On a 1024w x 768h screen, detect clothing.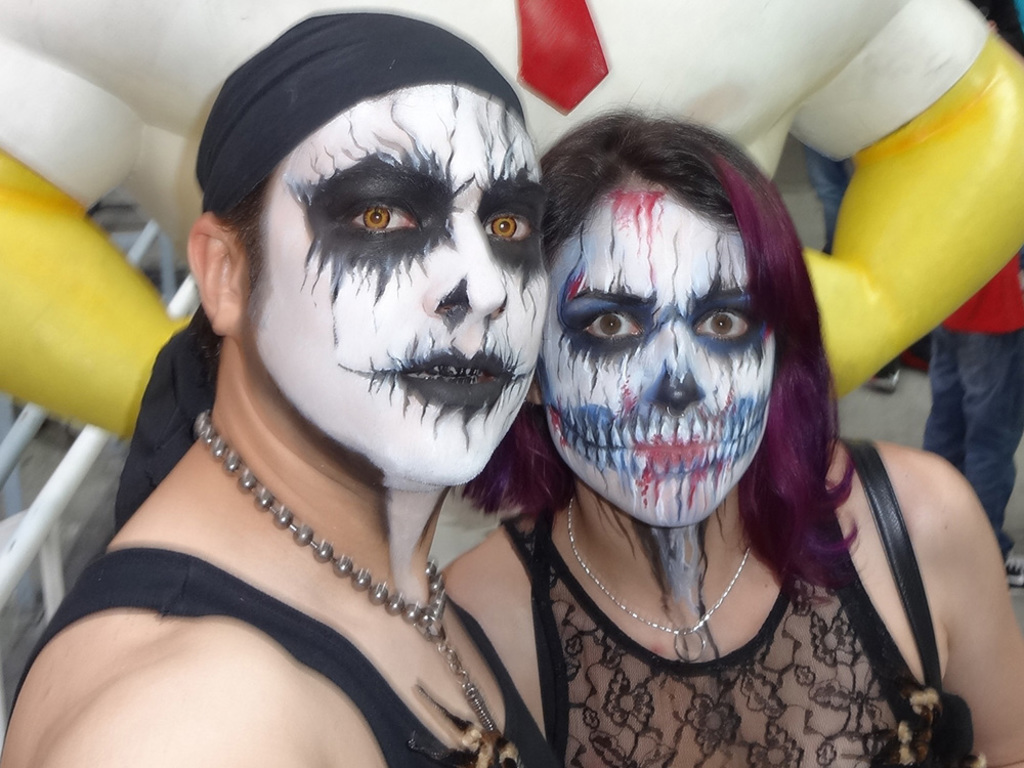
(left=0, top=474, right=568, bottom=767).
